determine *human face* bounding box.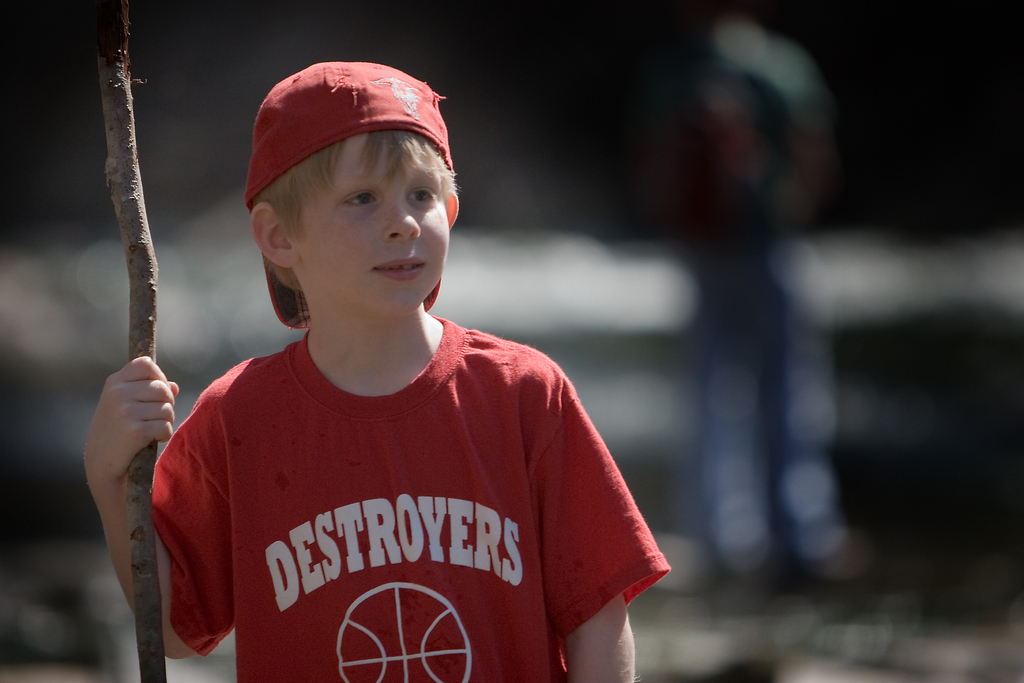
Determined: l=295, t=134, r=447, b=310.
